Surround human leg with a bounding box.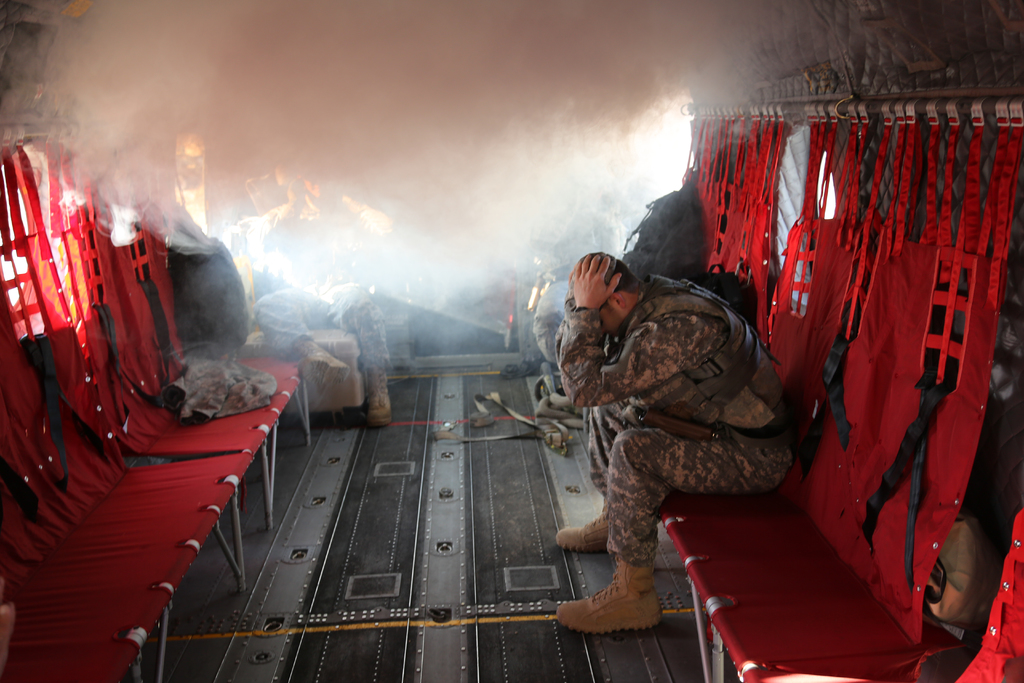
BBox(547, 400, 637, 549).
